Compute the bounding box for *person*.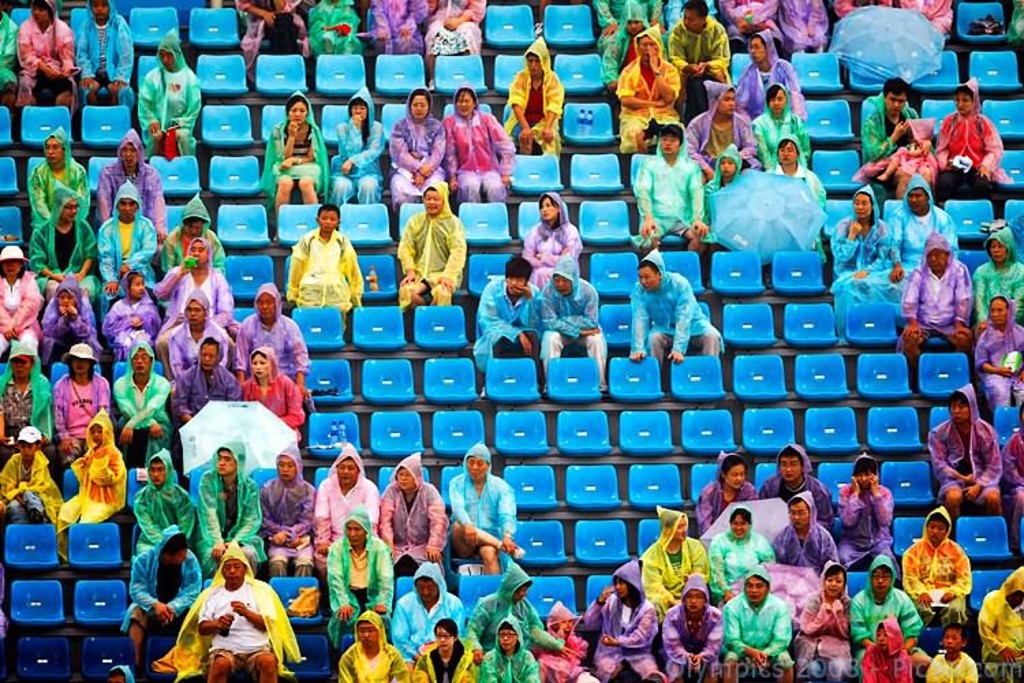
Rect(20, 116, 89, 235).
